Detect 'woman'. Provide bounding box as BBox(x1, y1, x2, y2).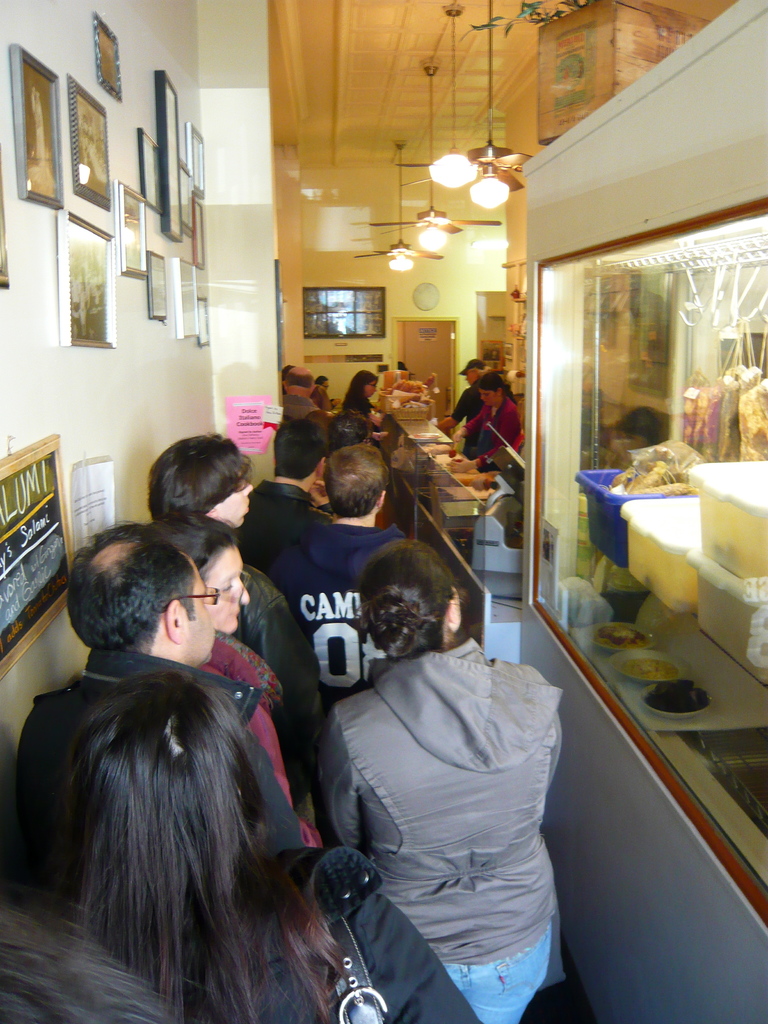
BBox(316, 375, 327, 390).
